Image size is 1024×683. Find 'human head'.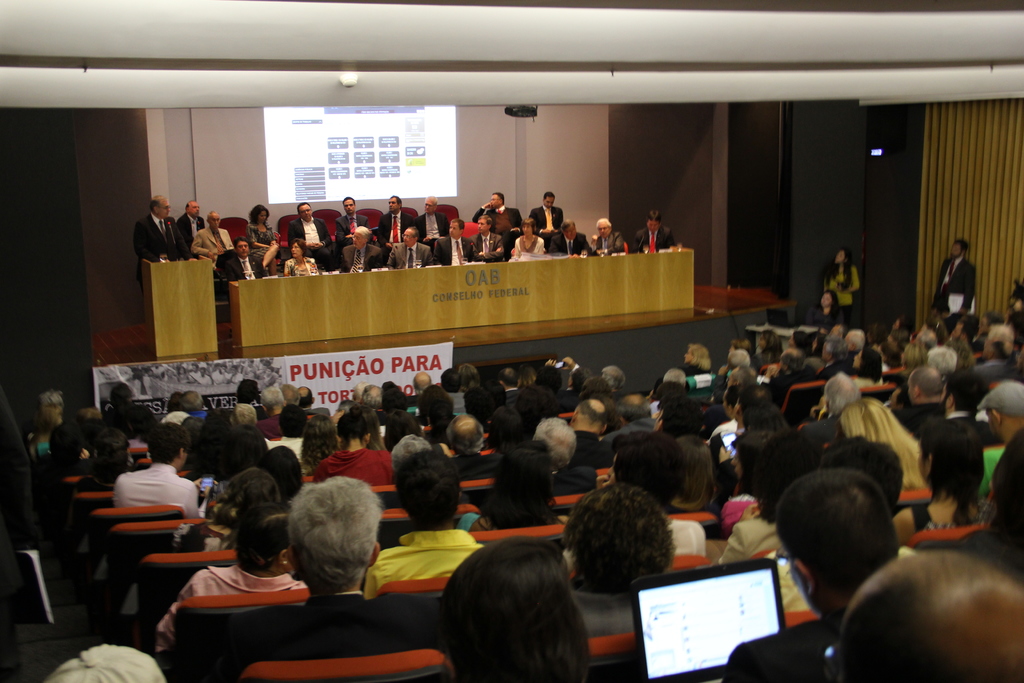
l=425, t=194, r=437, b=211.
